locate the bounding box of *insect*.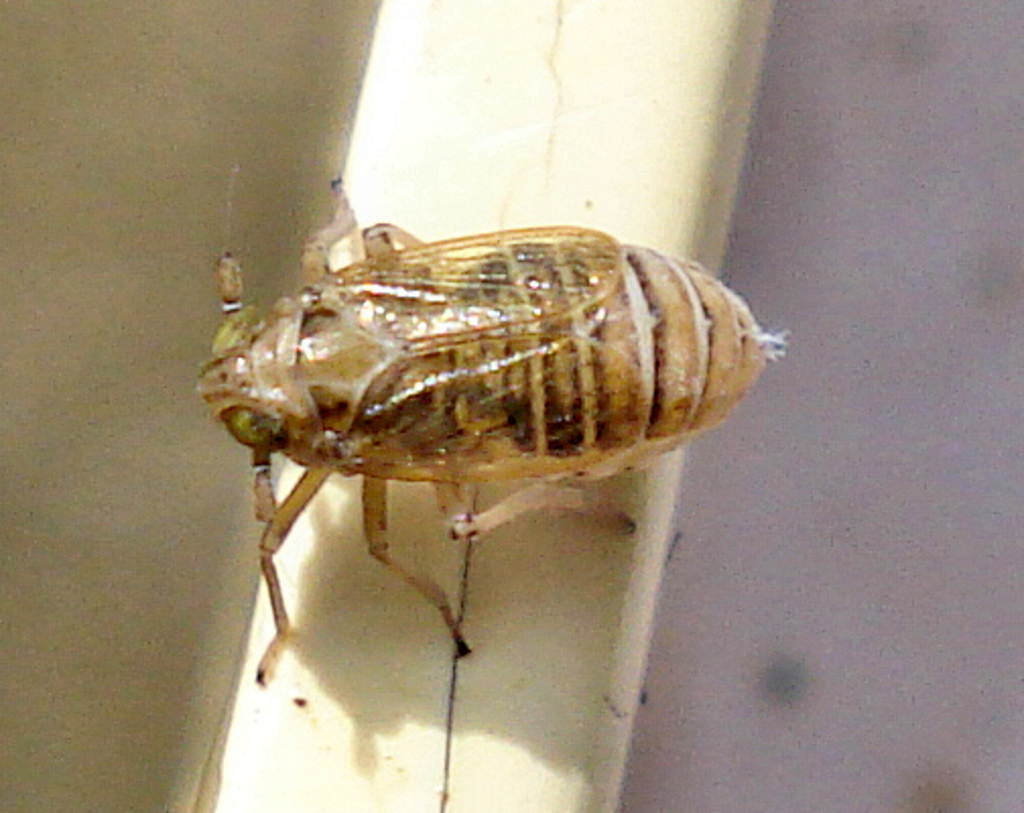
Bounding box: region(191, 171, 792, 811).
